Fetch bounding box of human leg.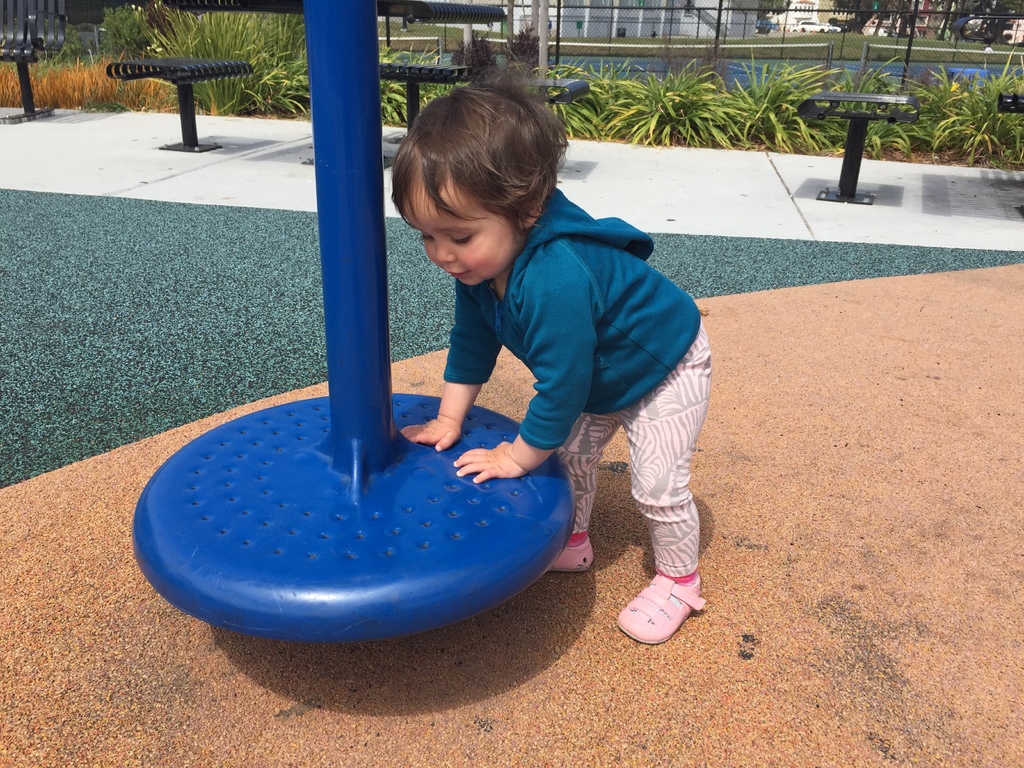
Bbox: crop(610, 316, 715, 645).
